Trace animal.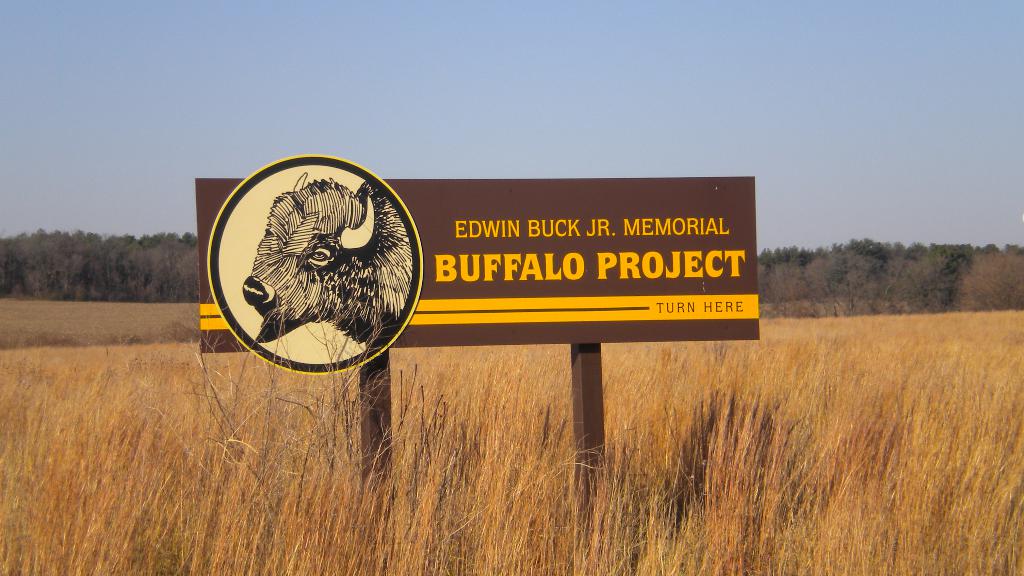
Traced to region(230, 156, 412, 344).
